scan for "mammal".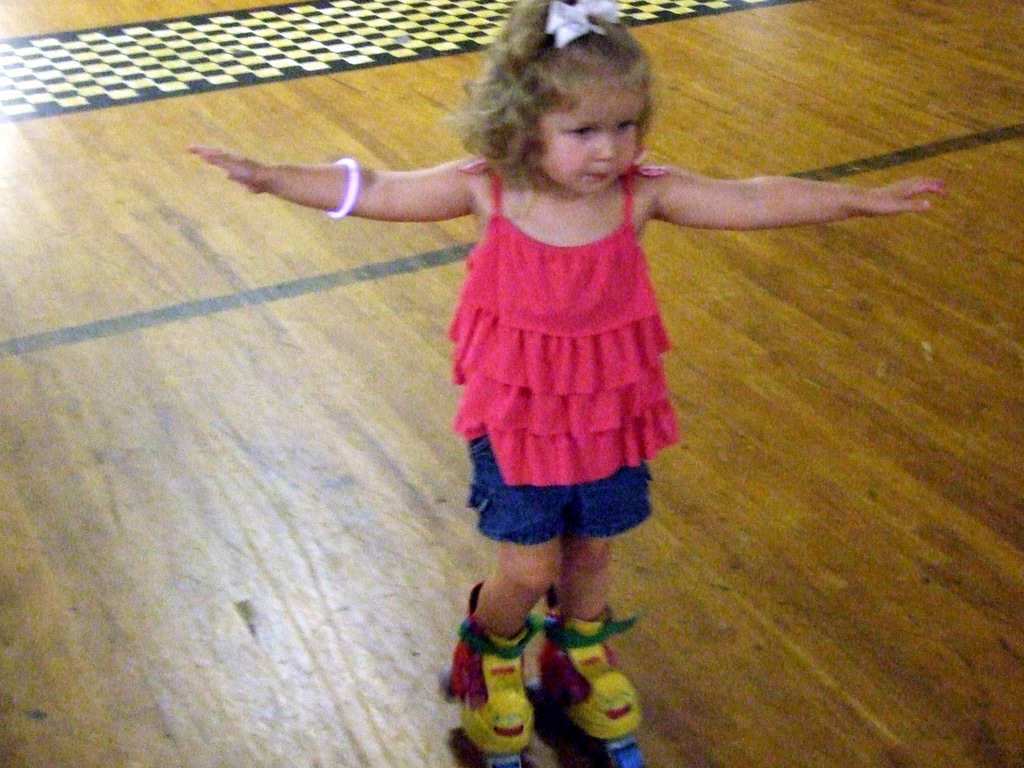
Scan result: Rect(185, 41, 903, 682).
